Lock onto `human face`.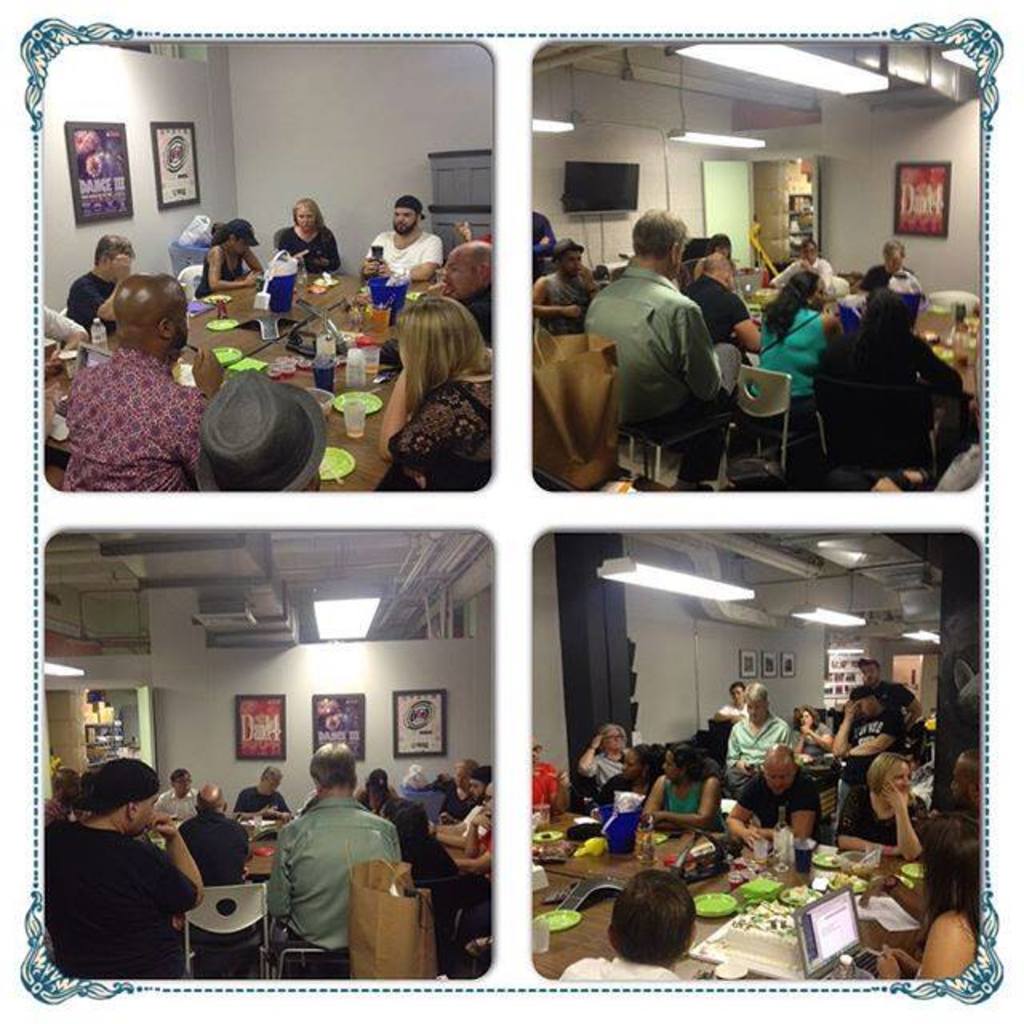
Locked: box=[294, 205, 309, 230].
